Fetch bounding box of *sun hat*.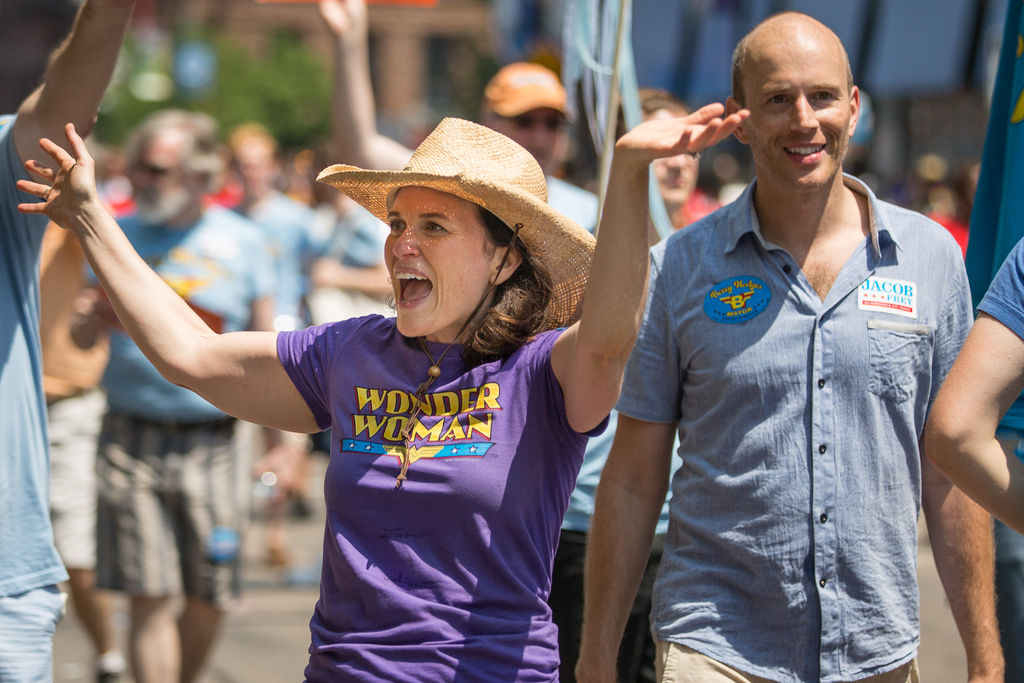
Bbox: detection(314, 110, 609, 341).
